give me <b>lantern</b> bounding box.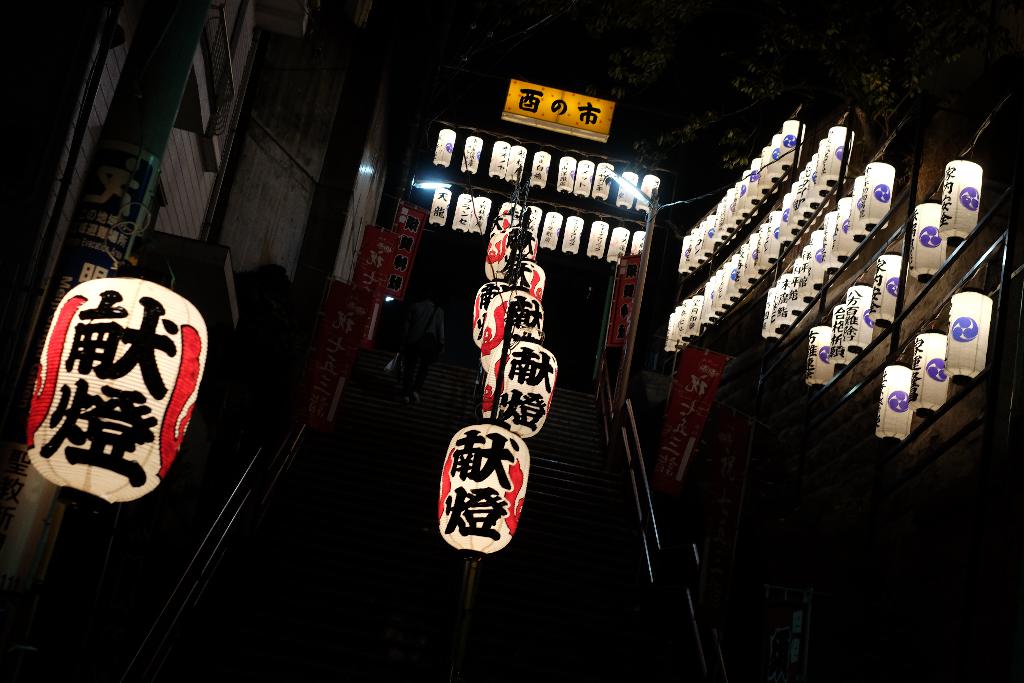
(left=431, top=128, right=455, bottom=169).
